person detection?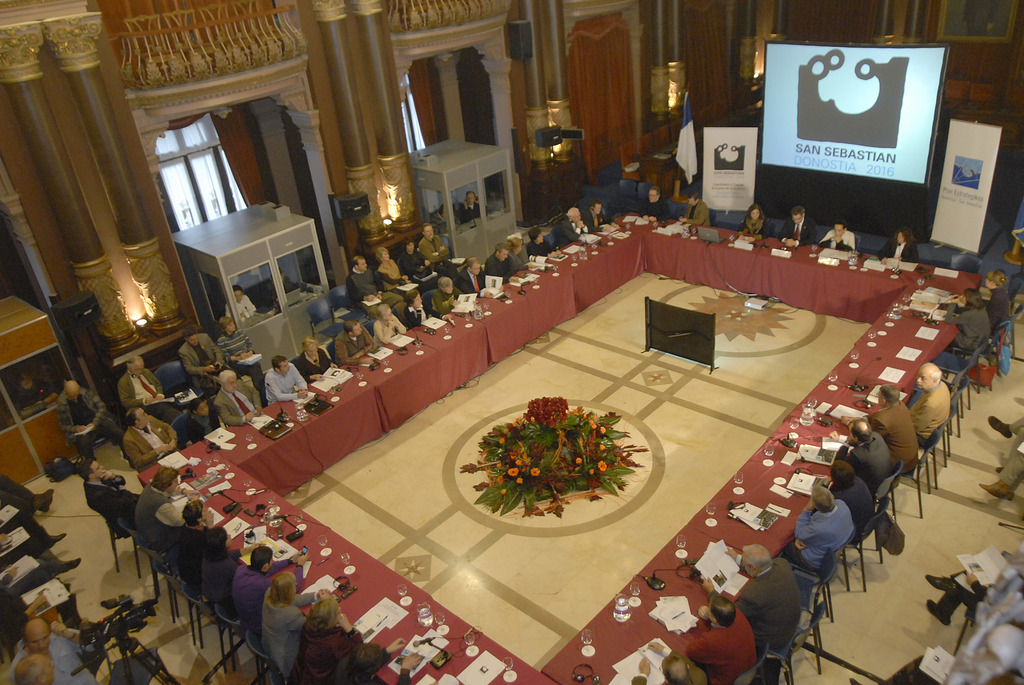
bbox(403, 235, 439, 291)
